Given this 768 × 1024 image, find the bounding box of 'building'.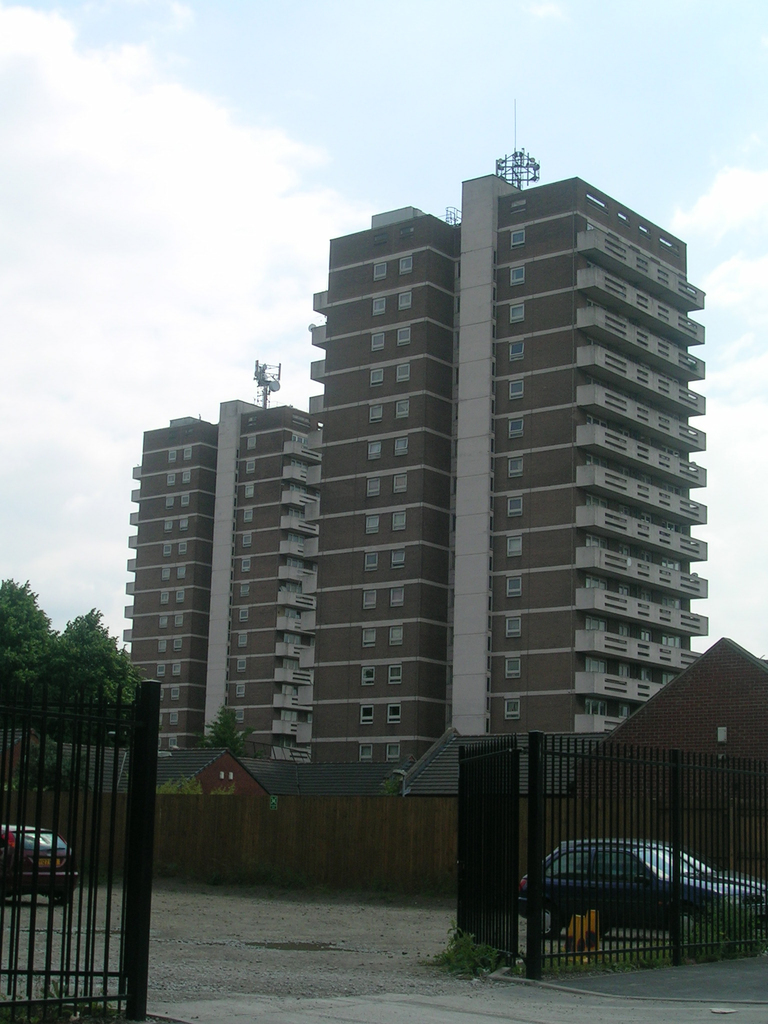
[310, 99, 706, 765].
